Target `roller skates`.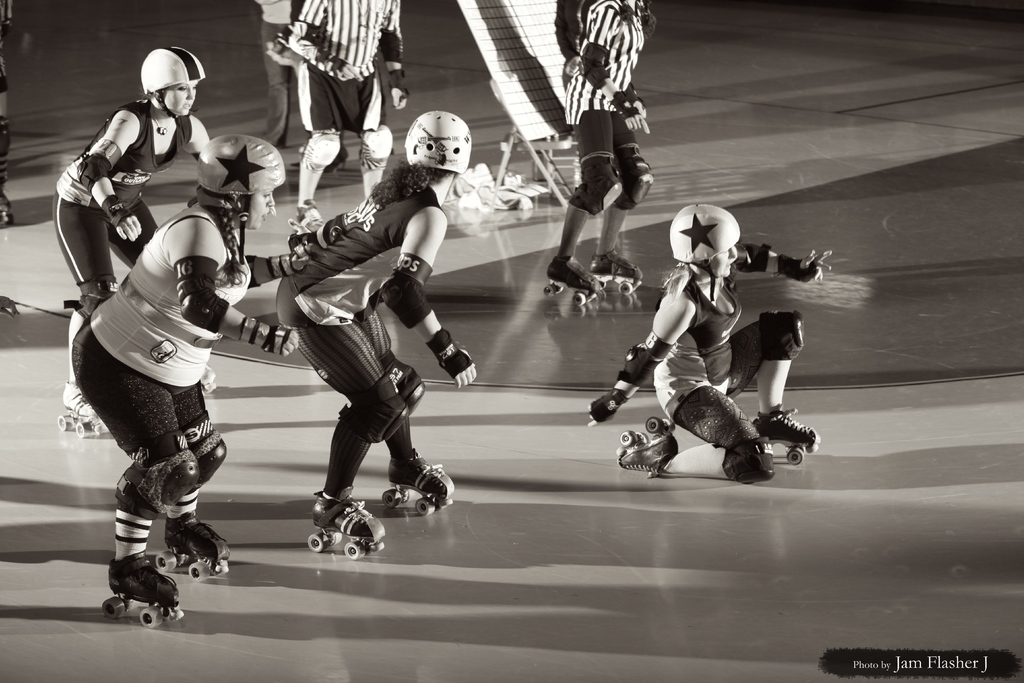
Target region: box(380, 450, 454, 517).
